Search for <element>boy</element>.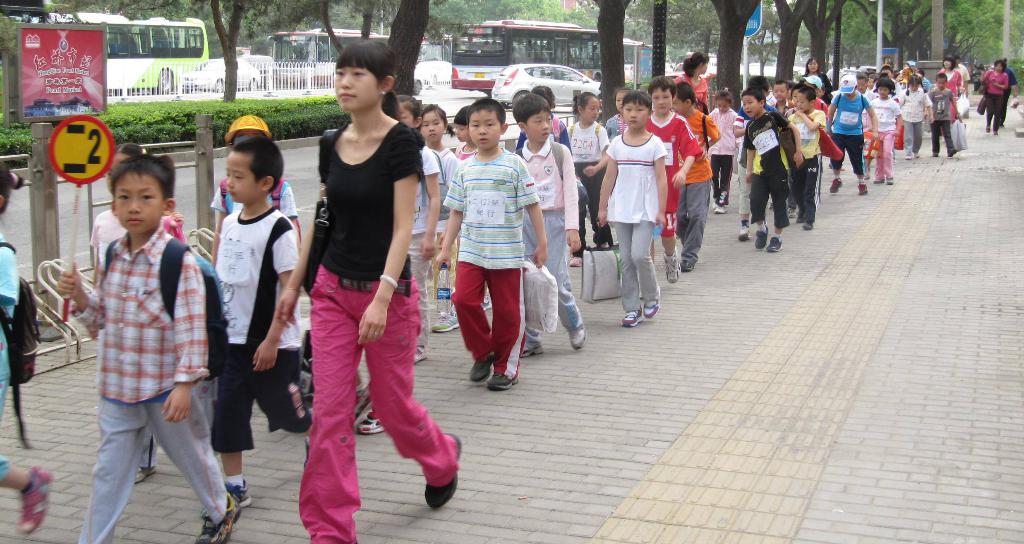
Found at 729:72:799:241.
